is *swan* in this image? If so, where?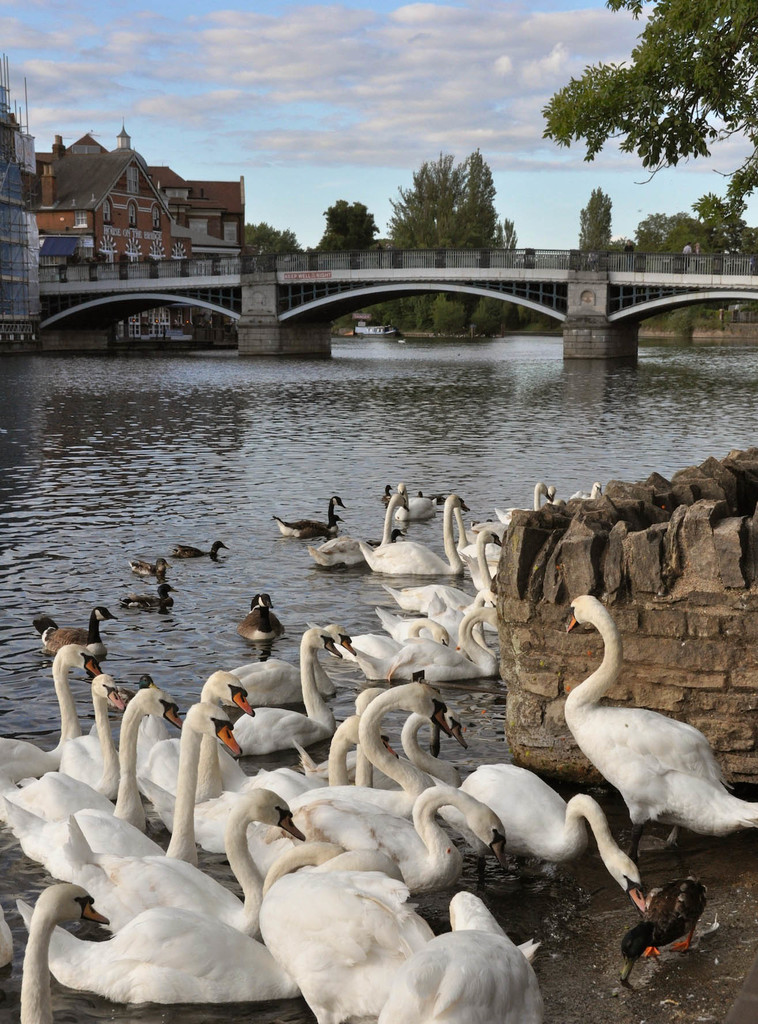
Yes, at (236,620,362,710).
